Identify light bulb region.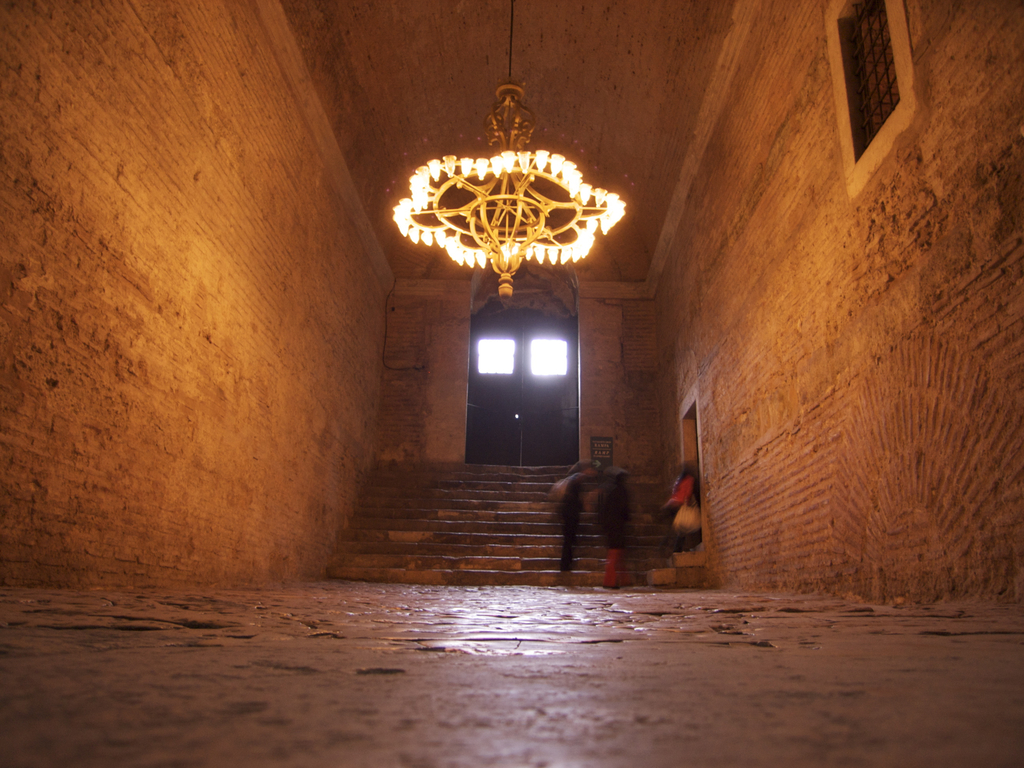
Region: x1=456 y1=247 x2=463 y2=266.
